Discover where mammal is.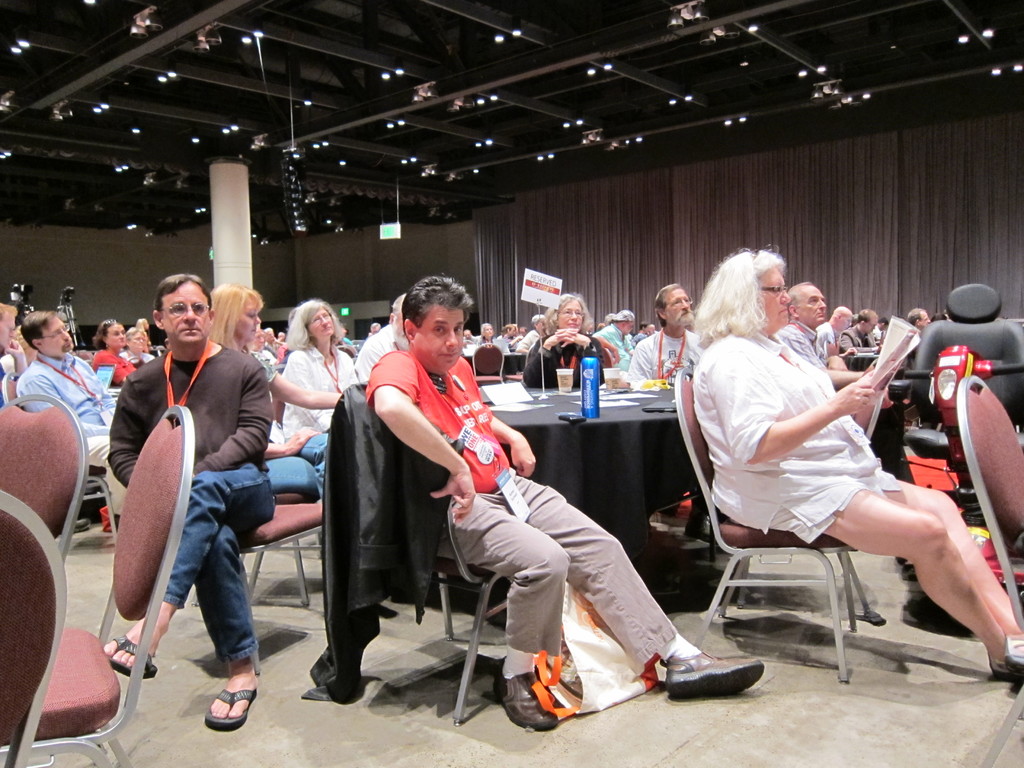
Discovered at (left=816, top=303, right=853, bottom=356).
